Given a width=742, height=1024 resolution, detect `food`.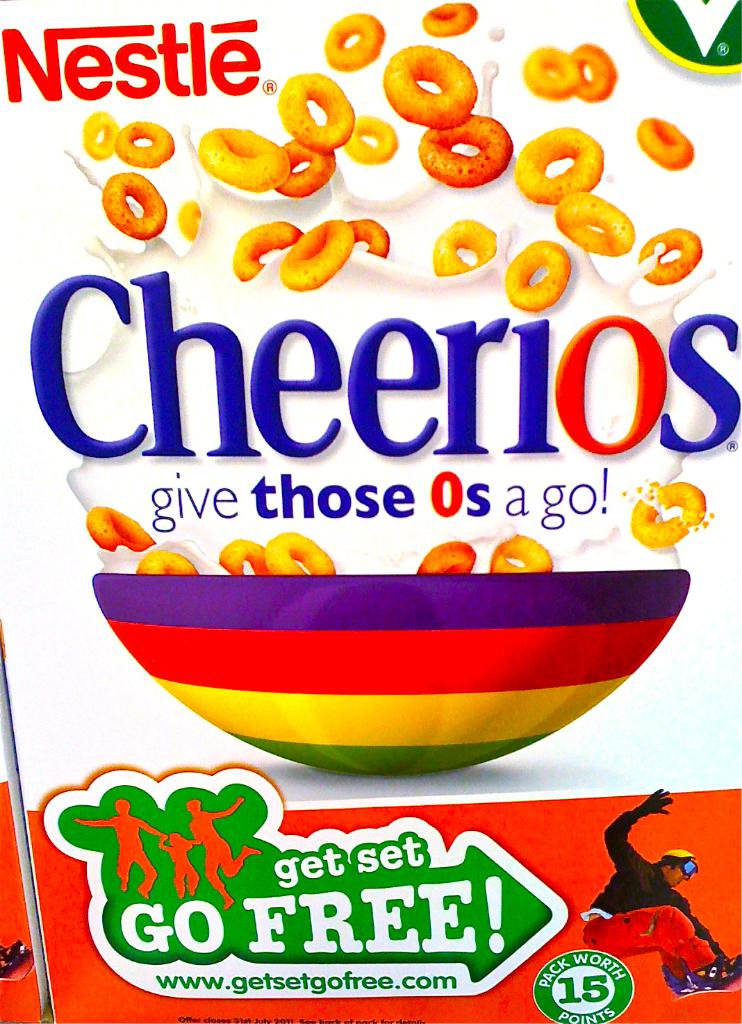
<bbox>411, 540, 479, 575</bbox>.
